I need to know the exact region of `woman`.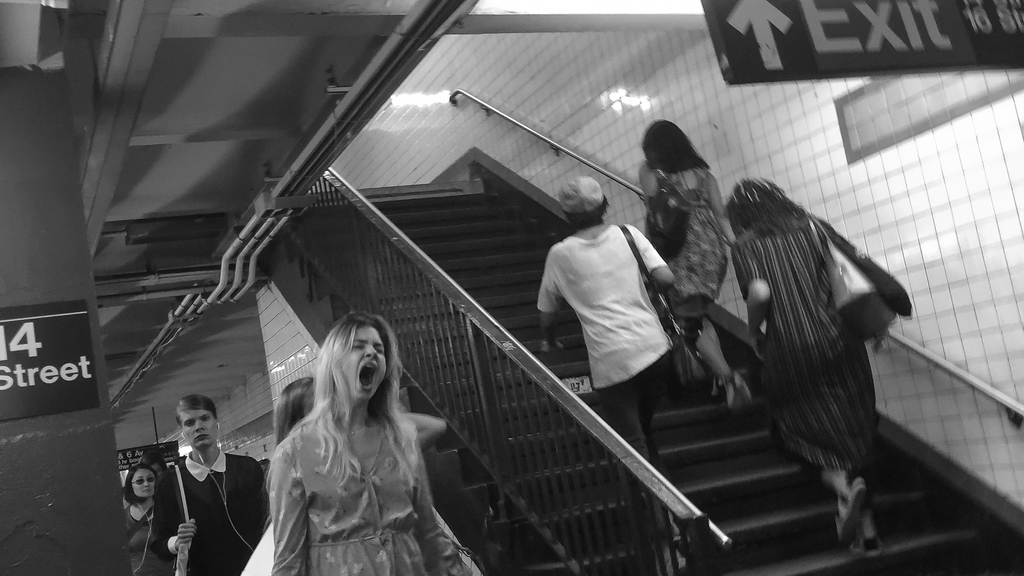
Region: l=636, t=119, r=756, b=413.
